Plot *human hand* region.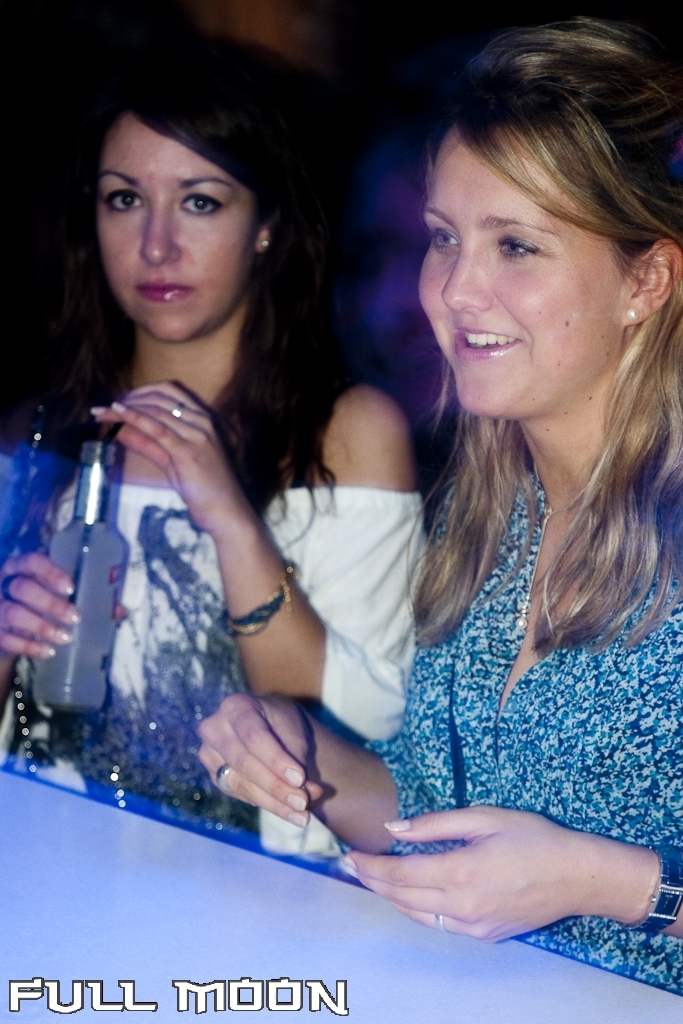
Plotted at {"x1": 89, "y1": 377, "x2": 255, "y2": 533}.
